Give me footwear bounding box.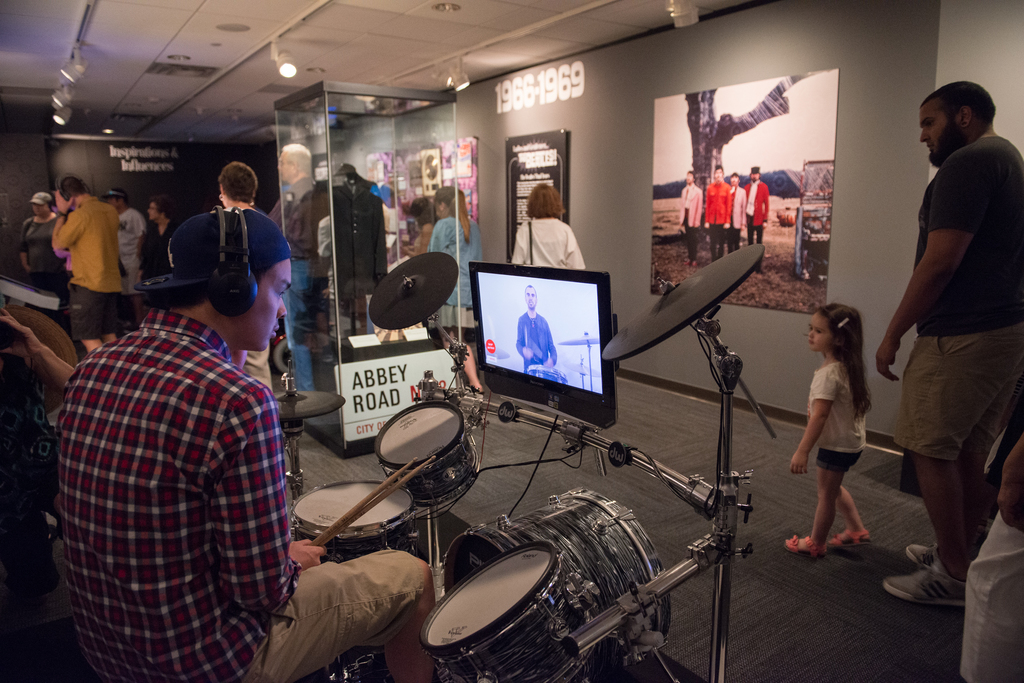
[left=883, top=564, right=968, bottom=606].
